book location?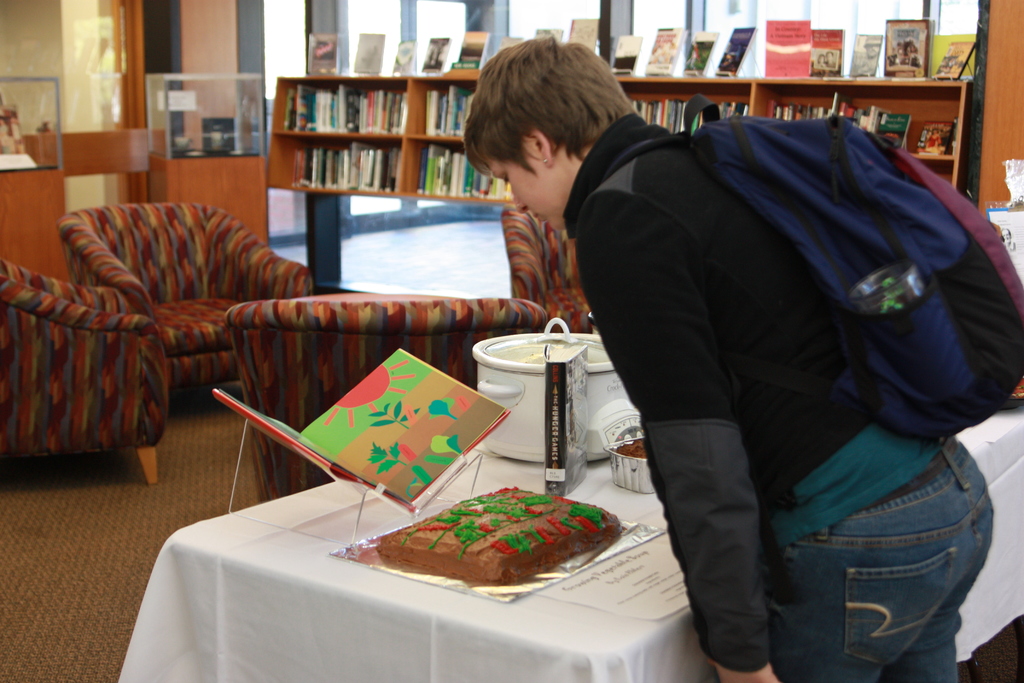
l=851, t=26, r=882, b=79
